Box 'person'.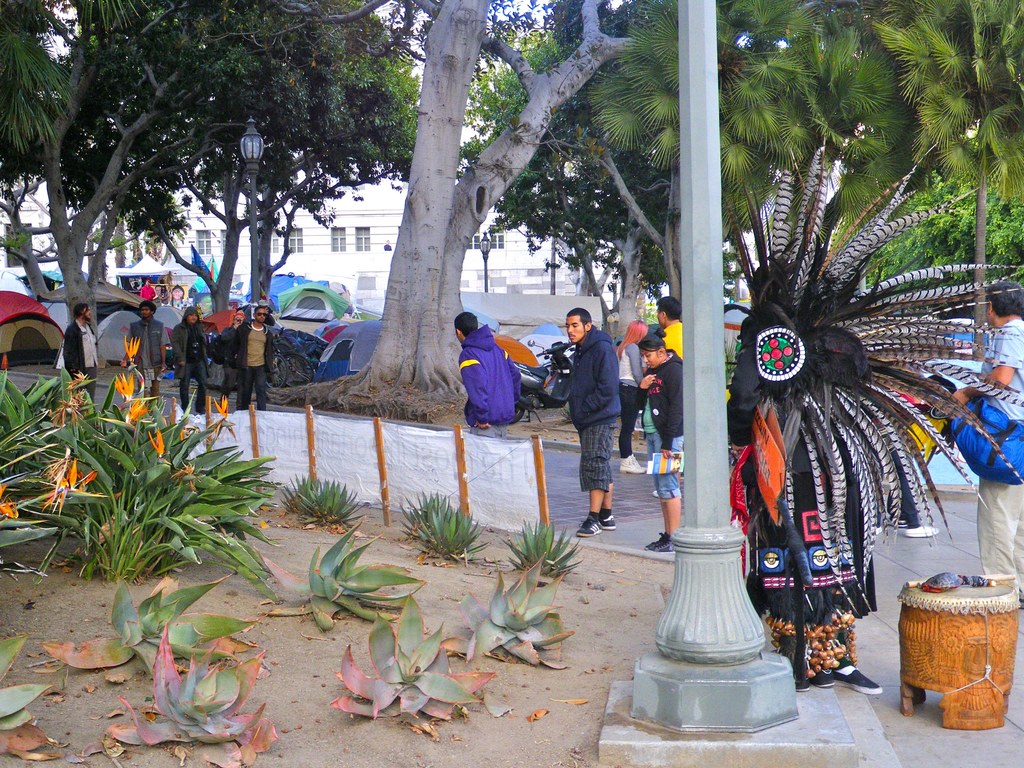
region(215, 303, 244, 409).
